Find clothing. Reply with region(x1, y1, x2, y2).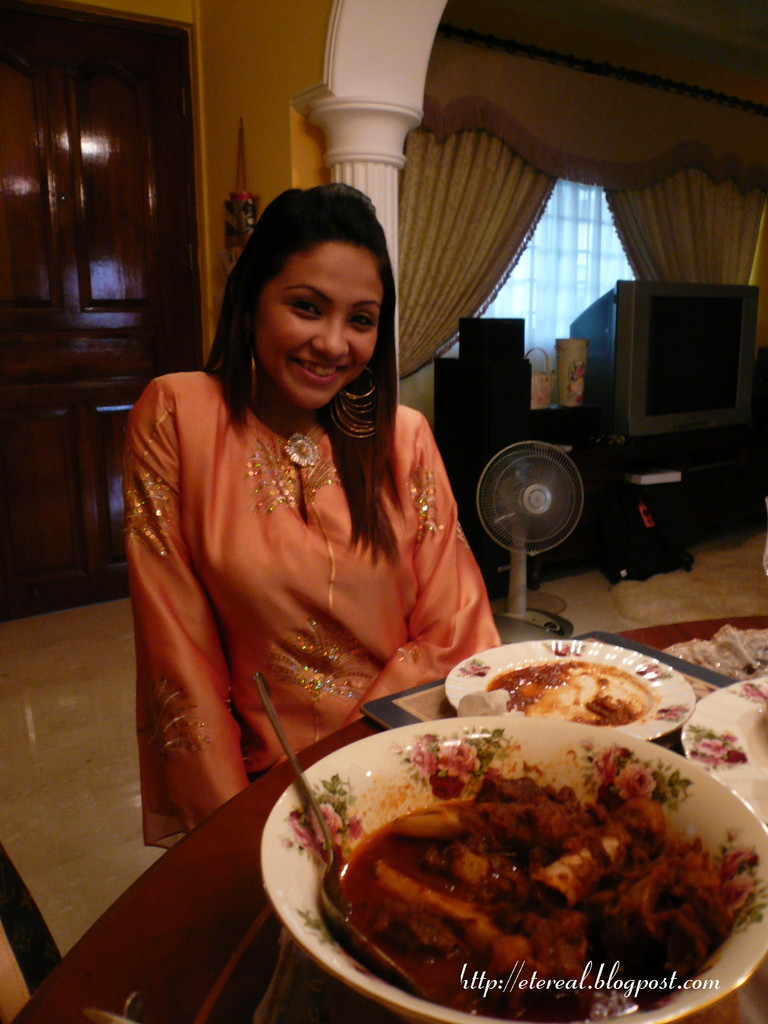
region(120, 351, 504, 879).
